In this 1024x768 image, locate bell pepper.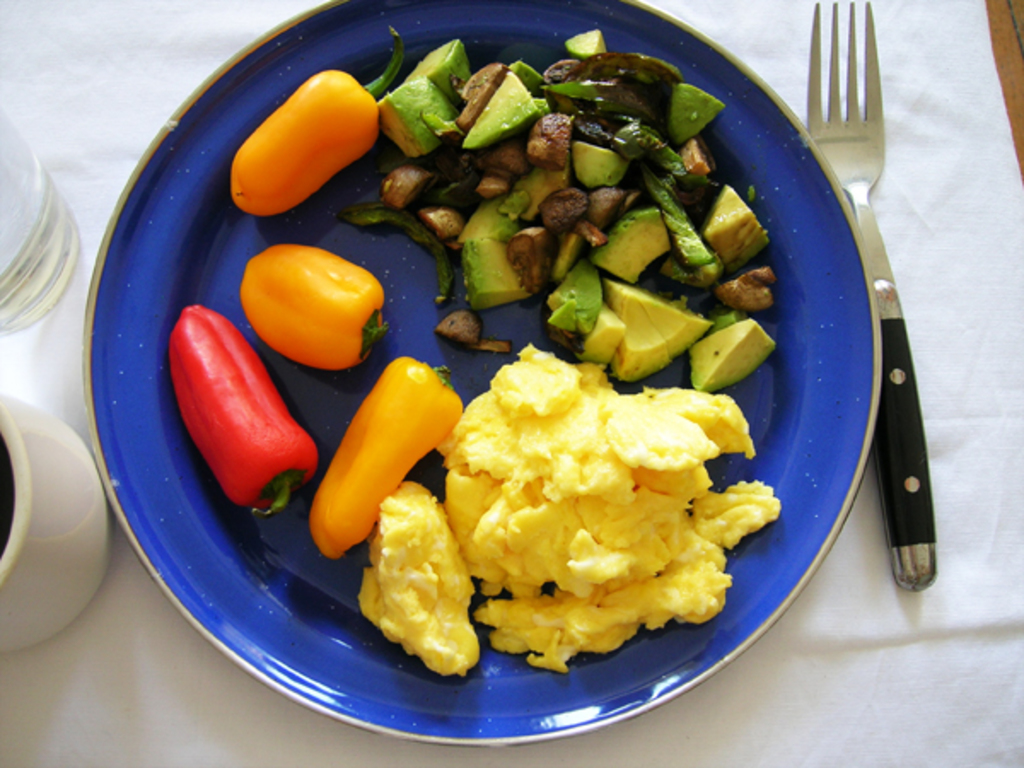
Bounding box: box=[167, 307, 314, 517].
